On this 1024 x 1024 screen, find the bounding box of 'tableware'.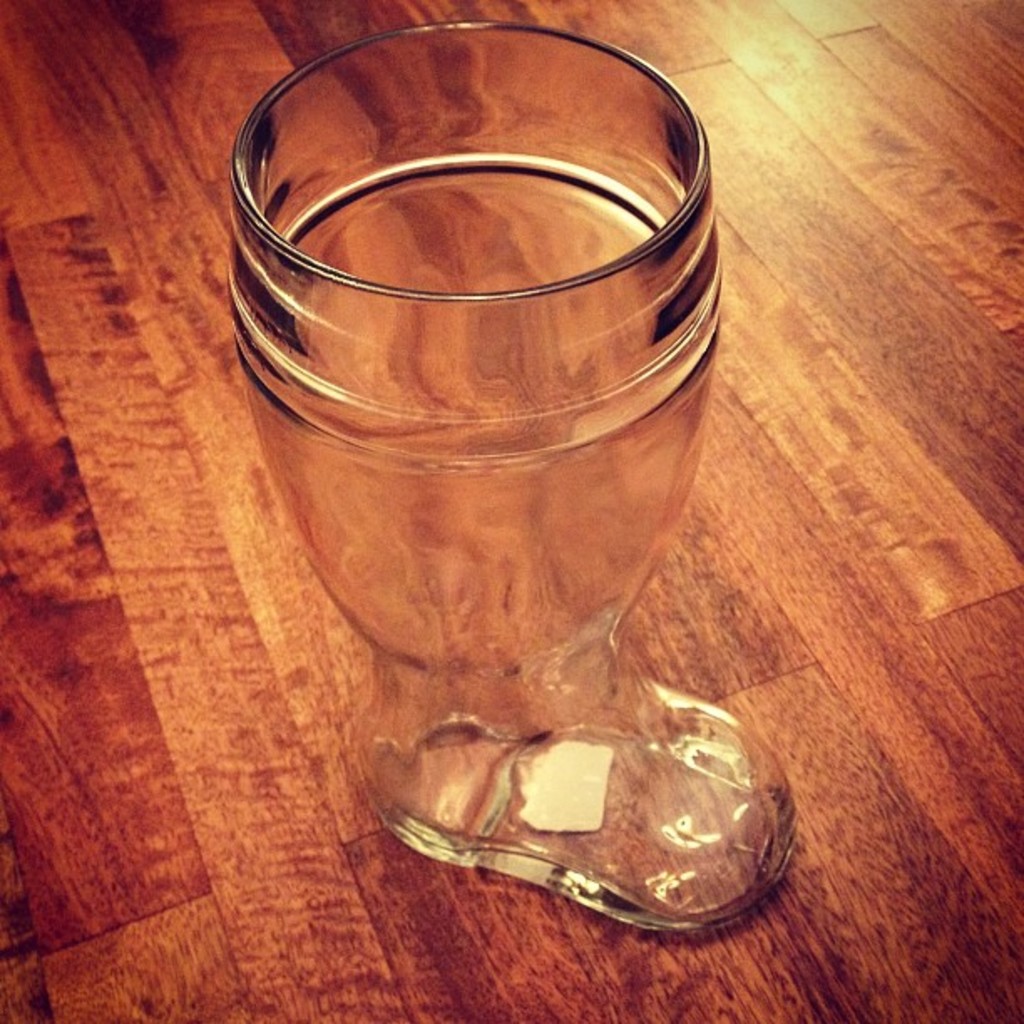
Bounding box: Rect(263, 55, 740, 842).
